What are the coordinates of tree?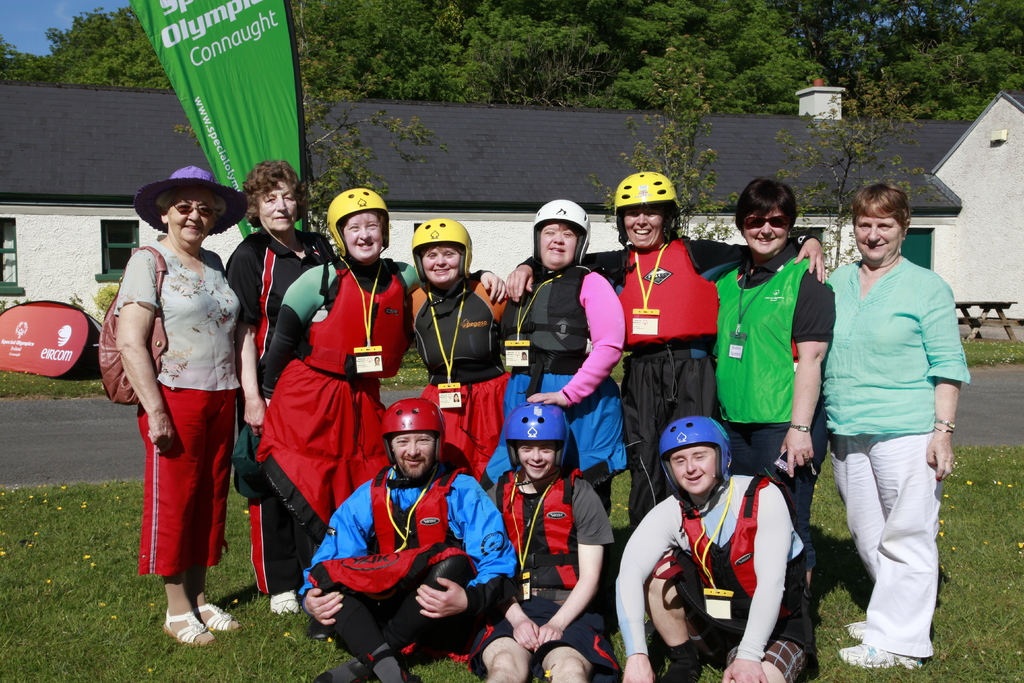
left=169, top=110, right=436, bottom=230.
